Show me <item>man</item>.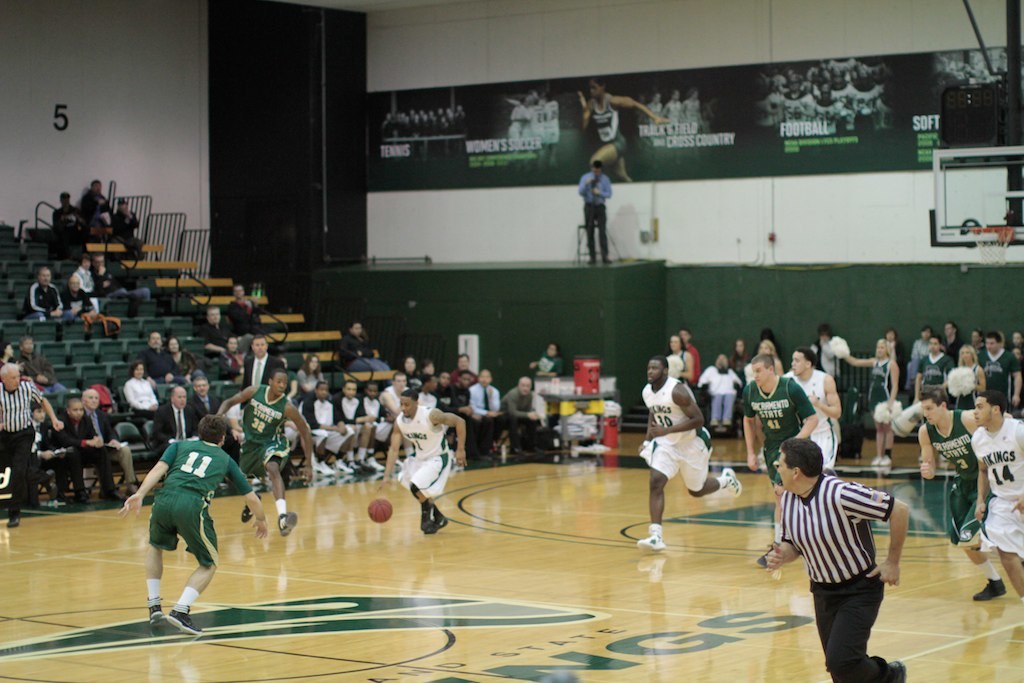
<item>man</item> is here: [415,369,437,414].
